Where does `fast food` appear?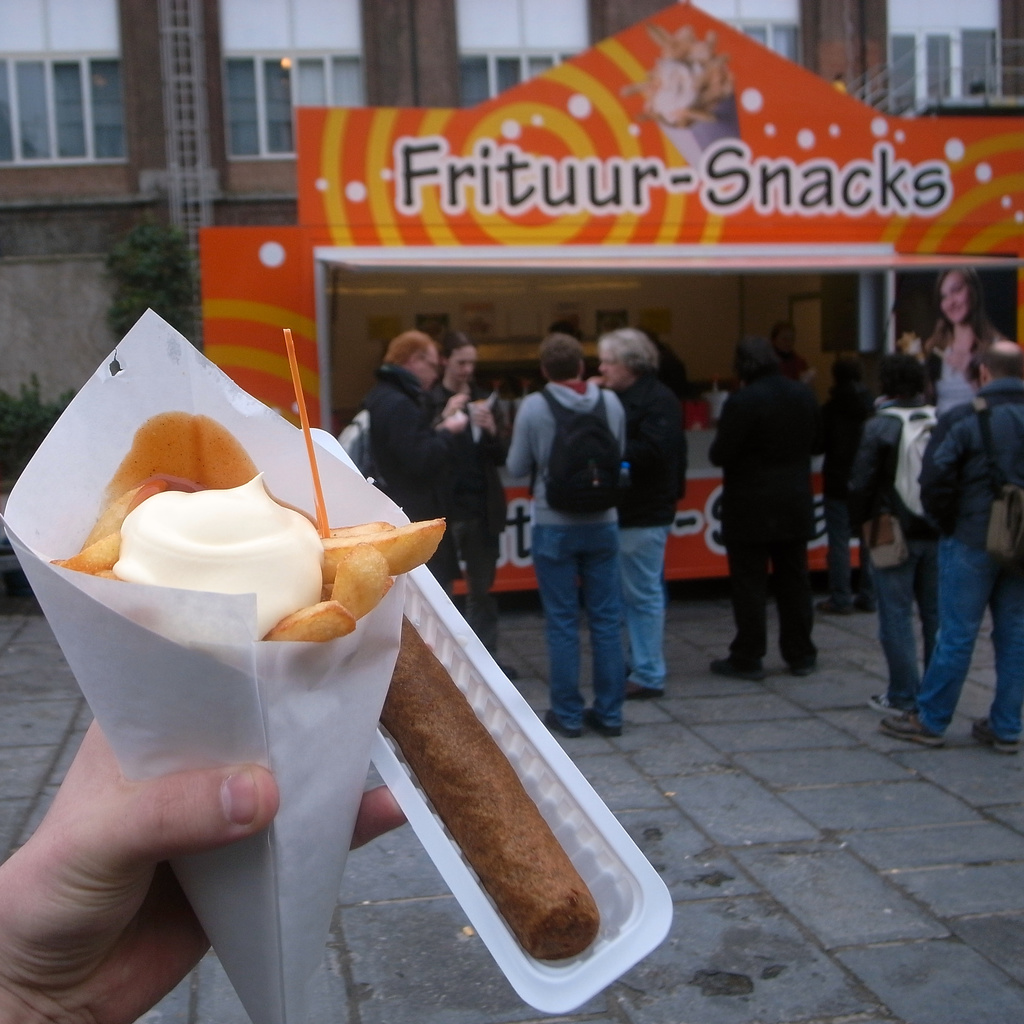
Appears at box=[49, 524, 441, 645].
